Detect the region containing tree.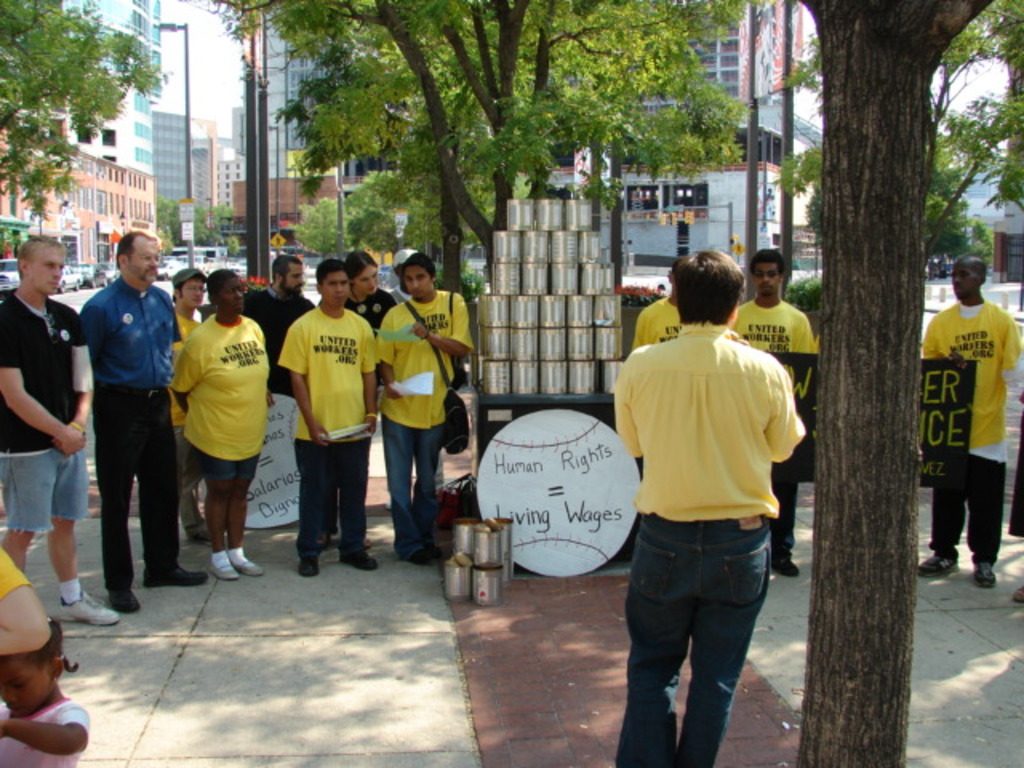
locate(176, 0, 752, 302).
